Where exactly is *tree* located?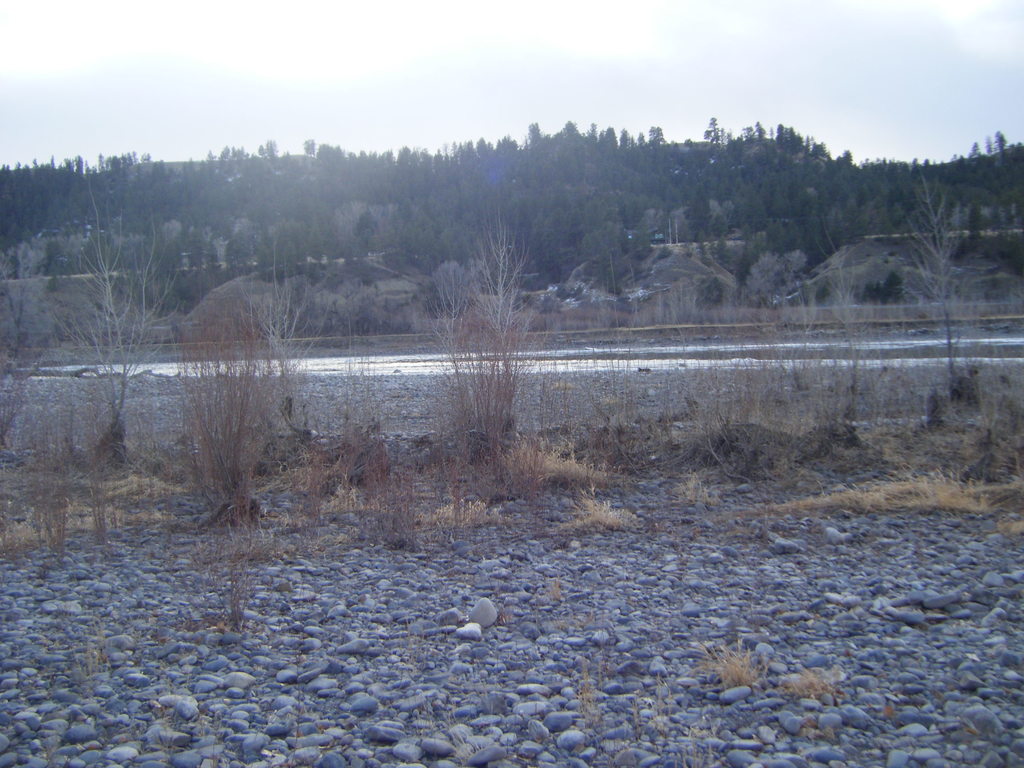
Its bounding box is <region>735, 250, 810, 310</region>.
